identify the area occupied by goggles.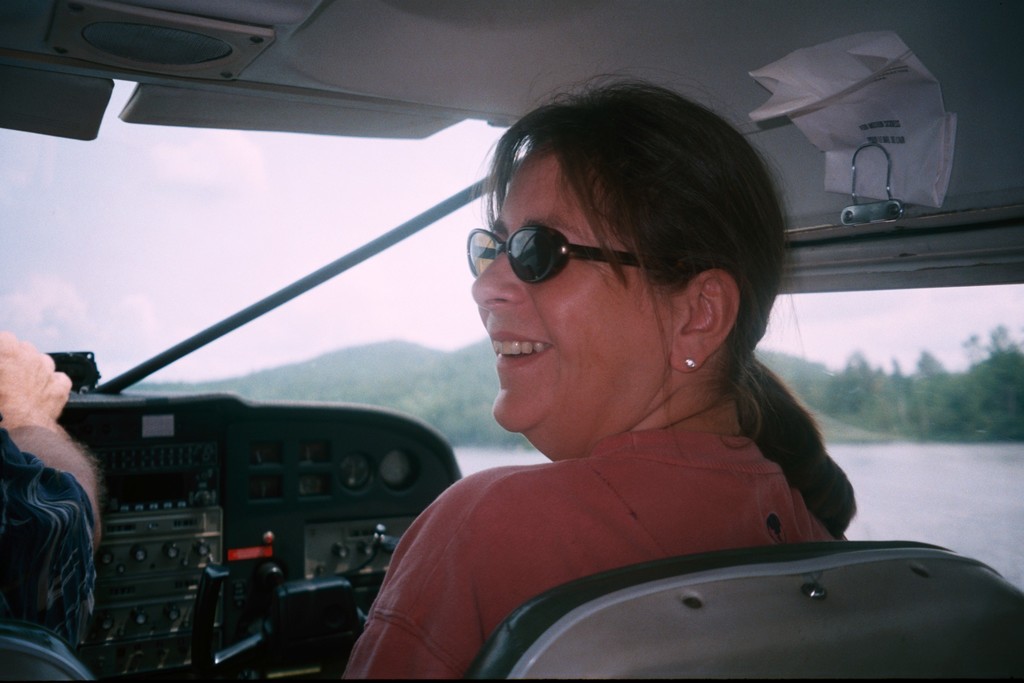
Area: crop(468, 210, 651, 290).
